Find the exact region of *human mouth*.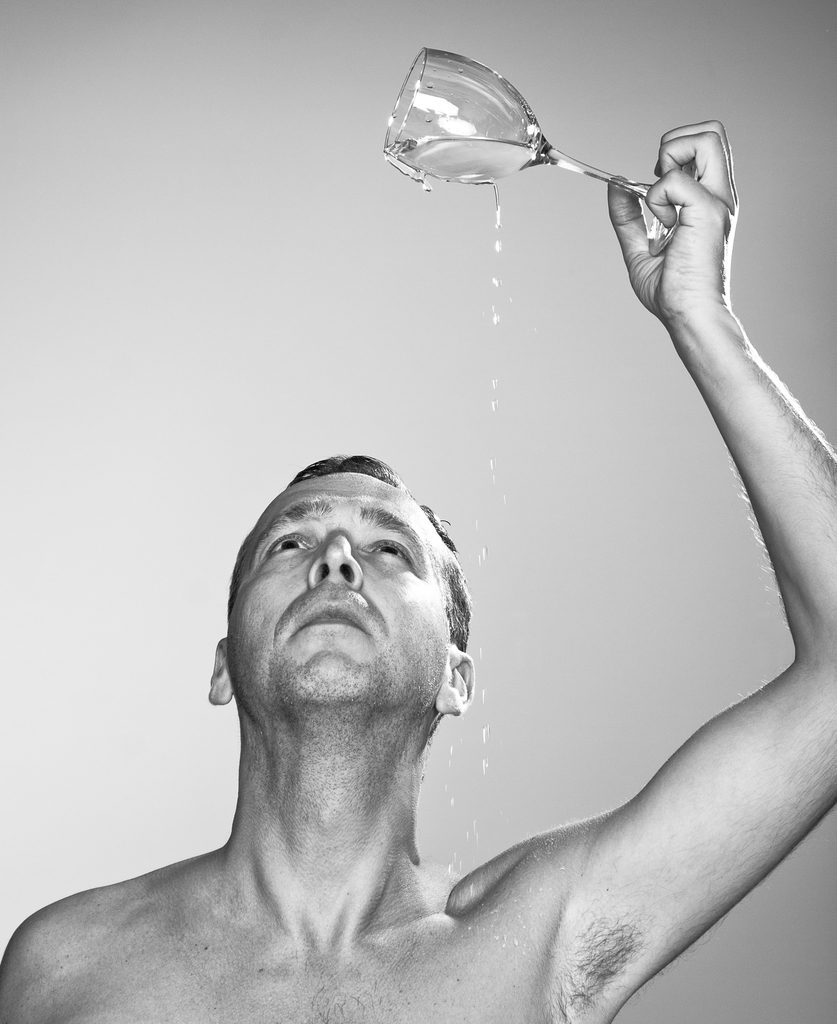
Exact region: locate(287, 593, 376, 635).
